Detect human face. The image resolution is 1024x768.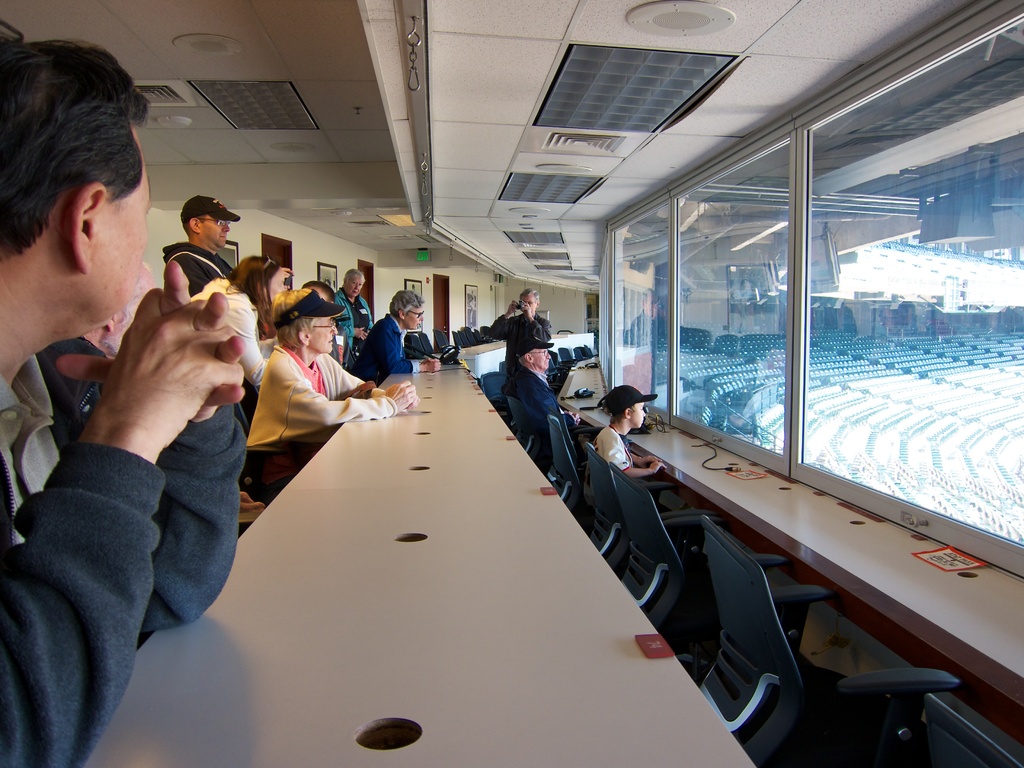
pyautogui.locateOnScreen(102, 159, 148, 309).
